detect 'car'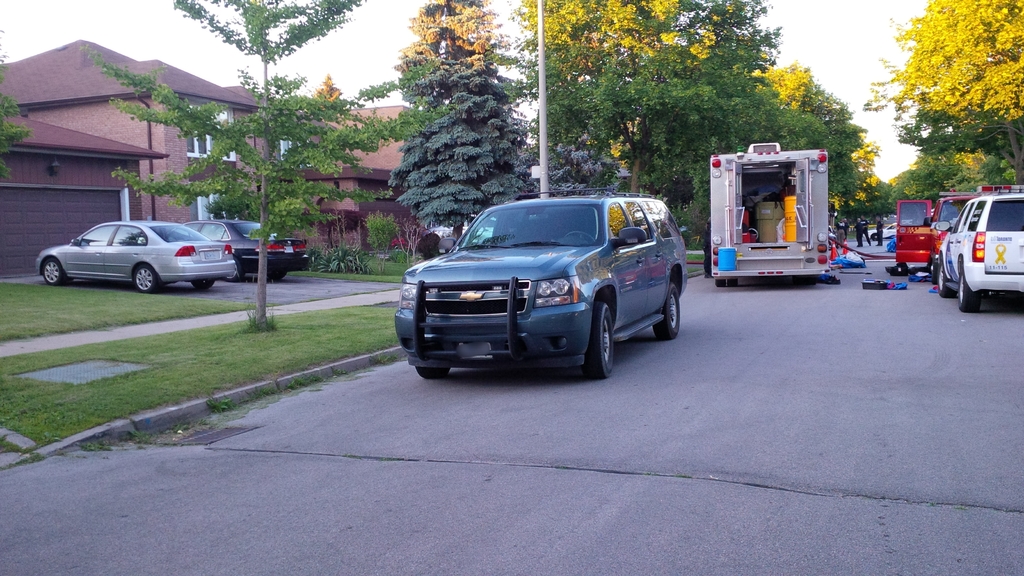
detection(897, 192, 977, 268)
